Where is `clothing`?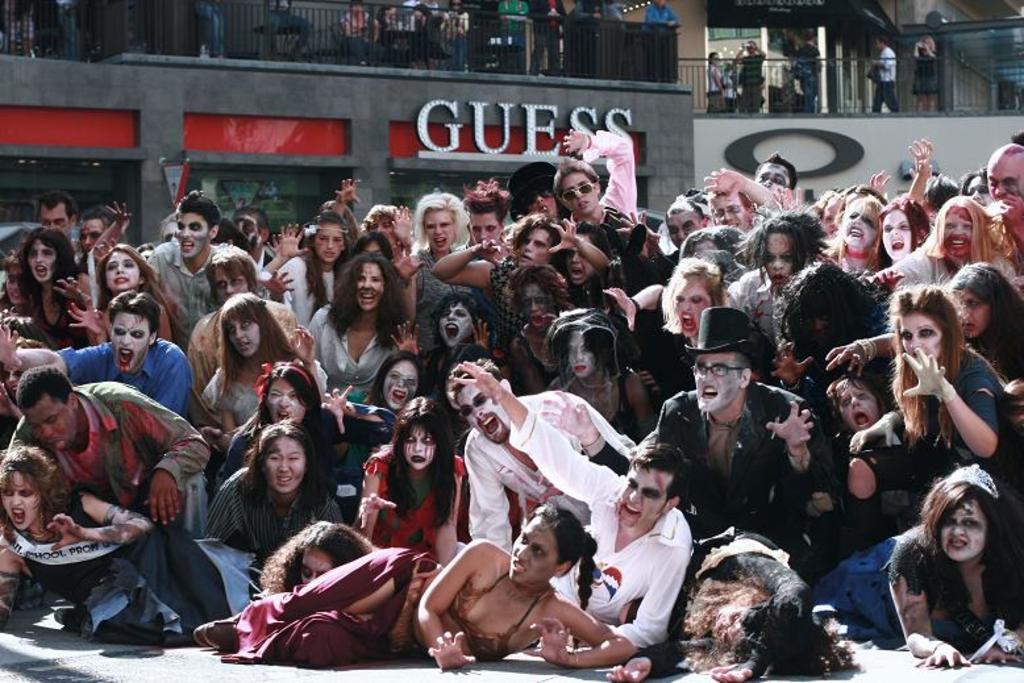
region(149, 236, 233, 334).
